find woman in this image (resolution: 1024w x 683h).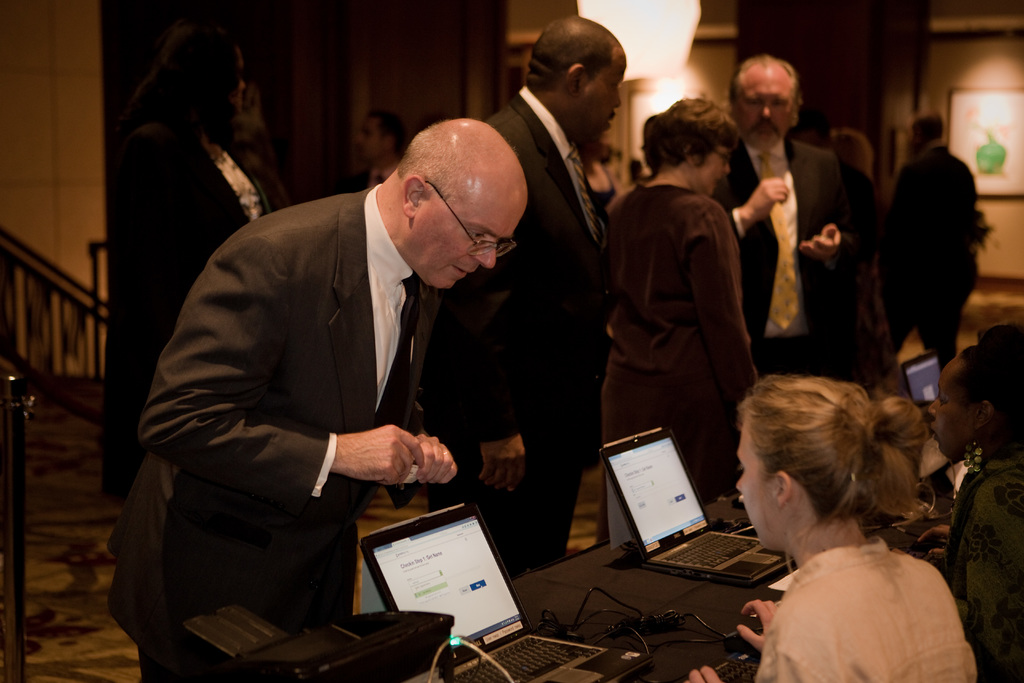
{"left": 124, "top": 20, "right": 286, "bottom": 418}.
